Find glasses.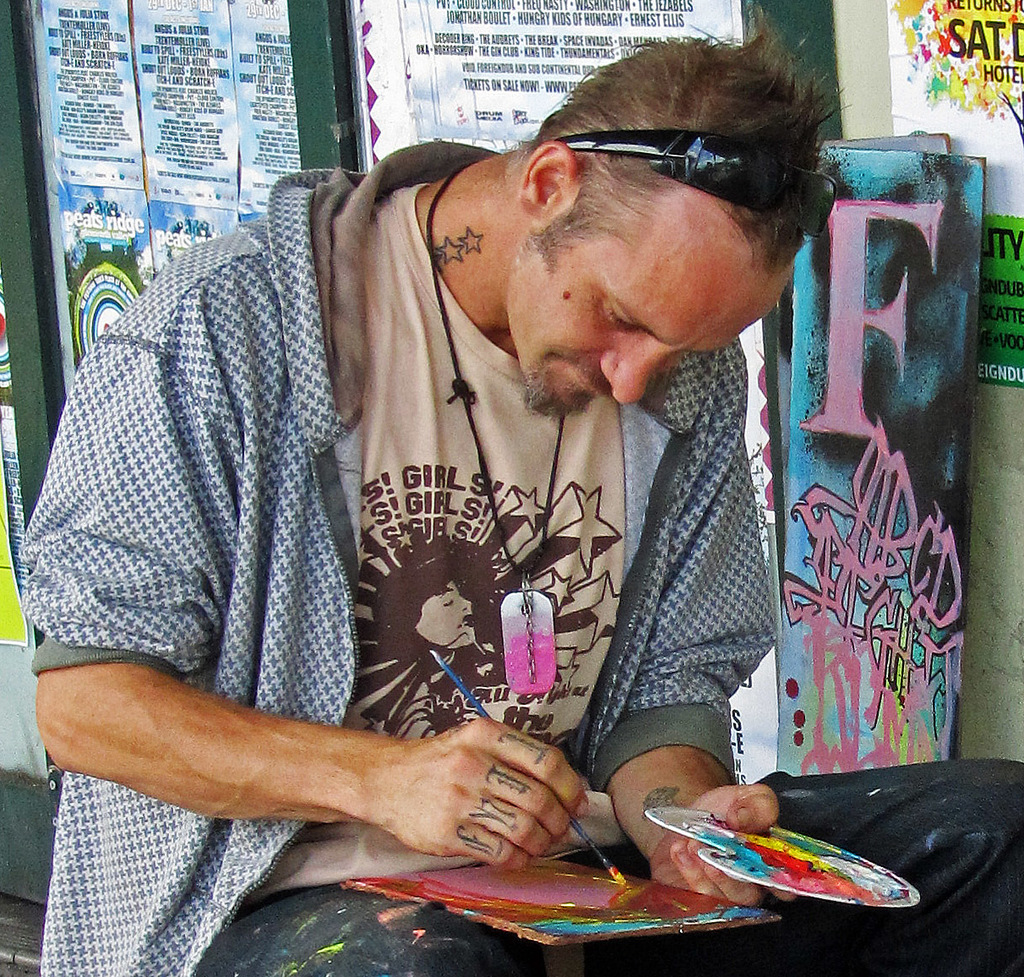
x1=556, y1=133, x2=848, y2=243.
